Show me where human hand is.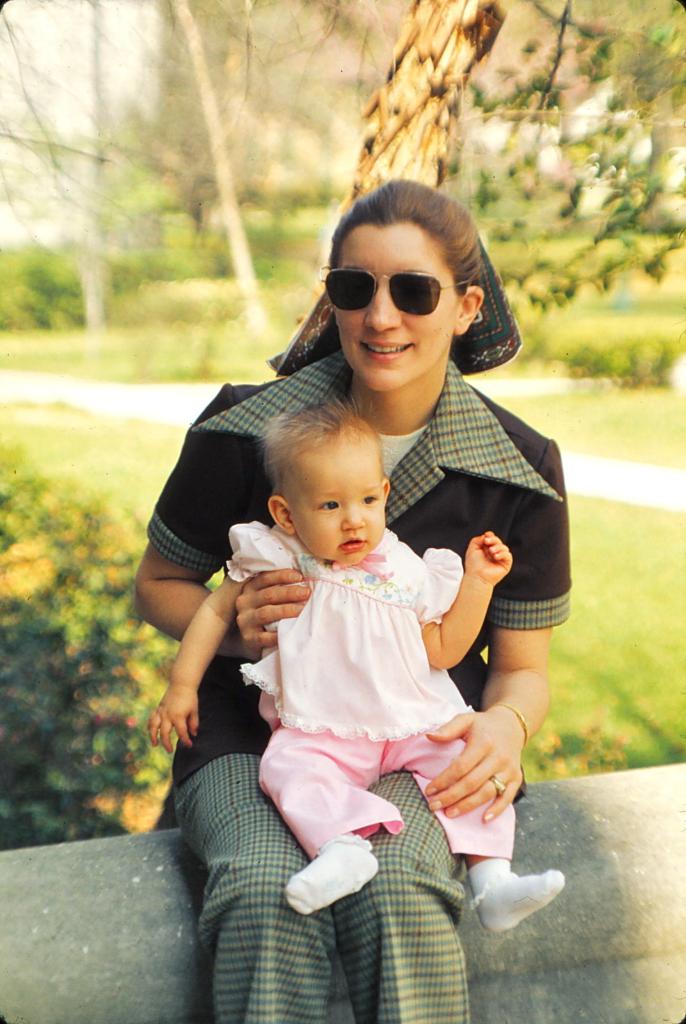
human hand is at [421,706,529,827].
